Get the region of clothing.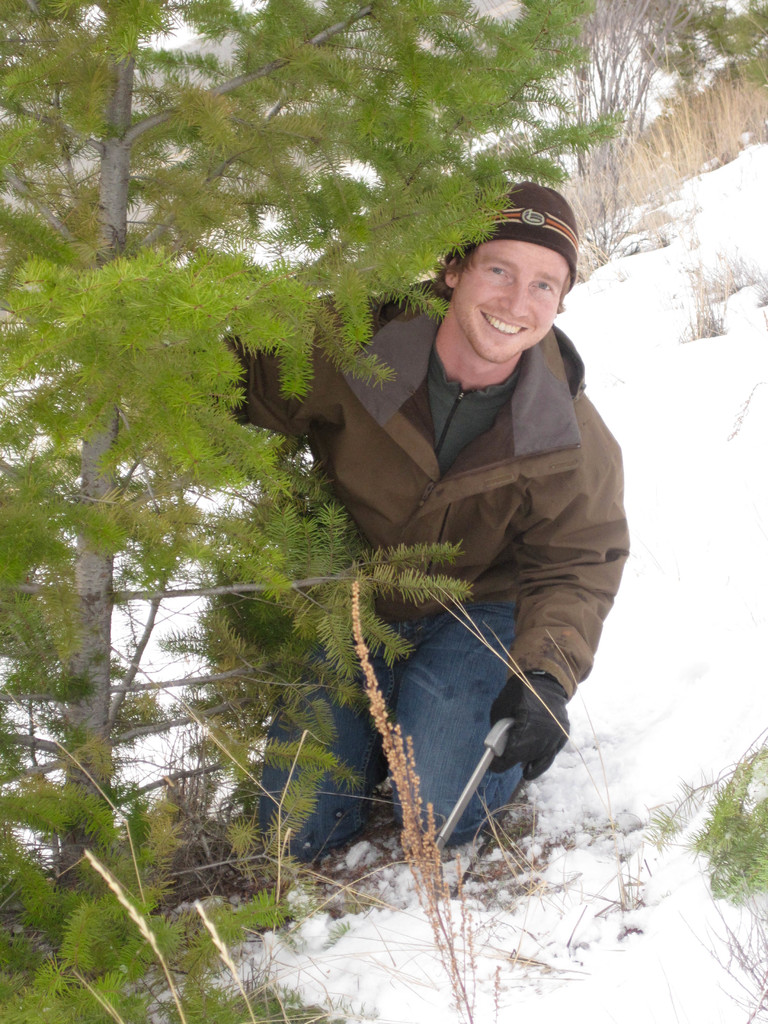
left=127, top=284, right=643, bottom=896.
